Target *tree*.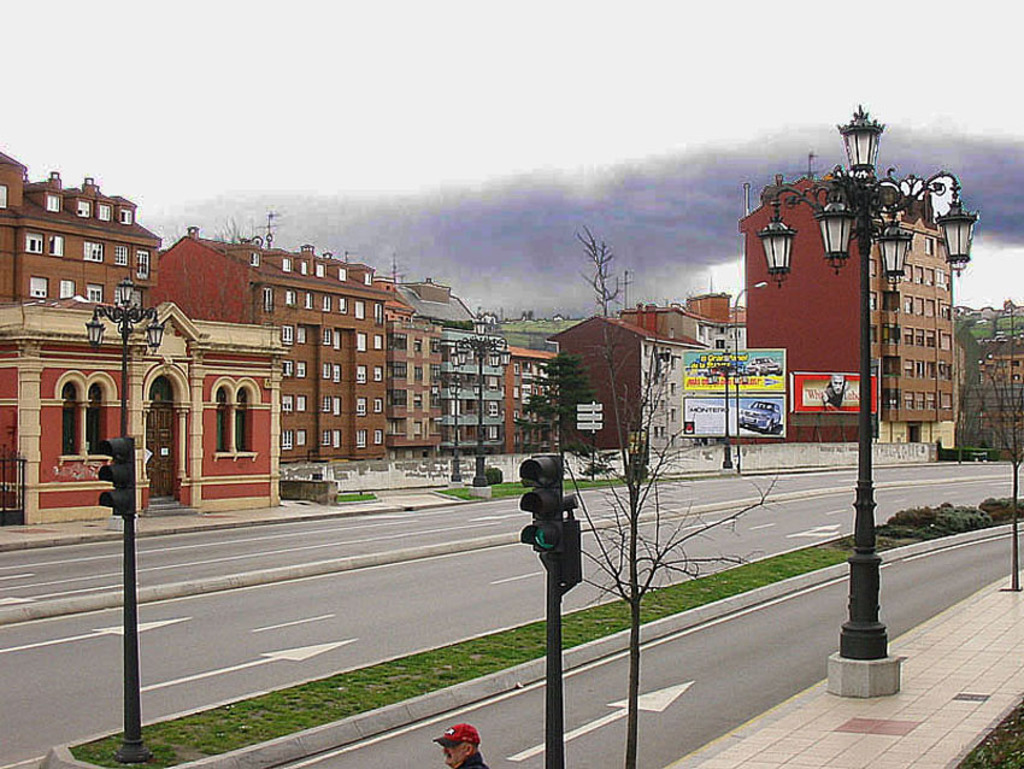
Target region: 977,311,1023,585.
